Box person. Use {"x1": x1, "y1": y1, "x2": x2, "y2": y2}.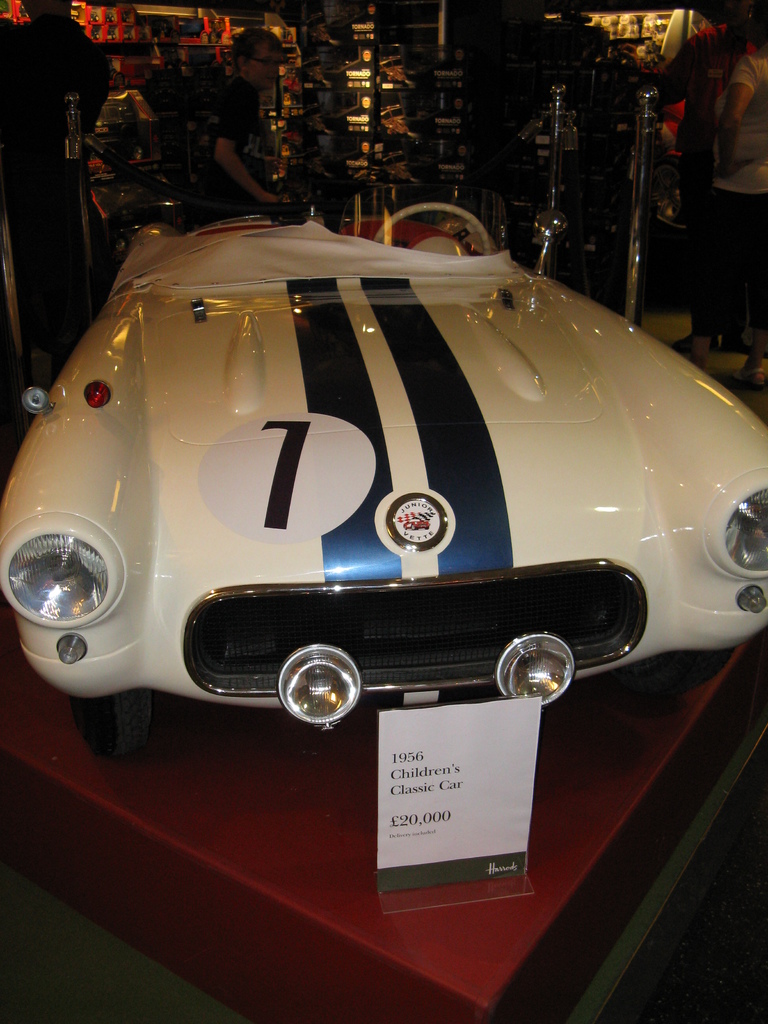
{"x1": 644, "y1": 0, "x2": 756, "y2": 355}.
